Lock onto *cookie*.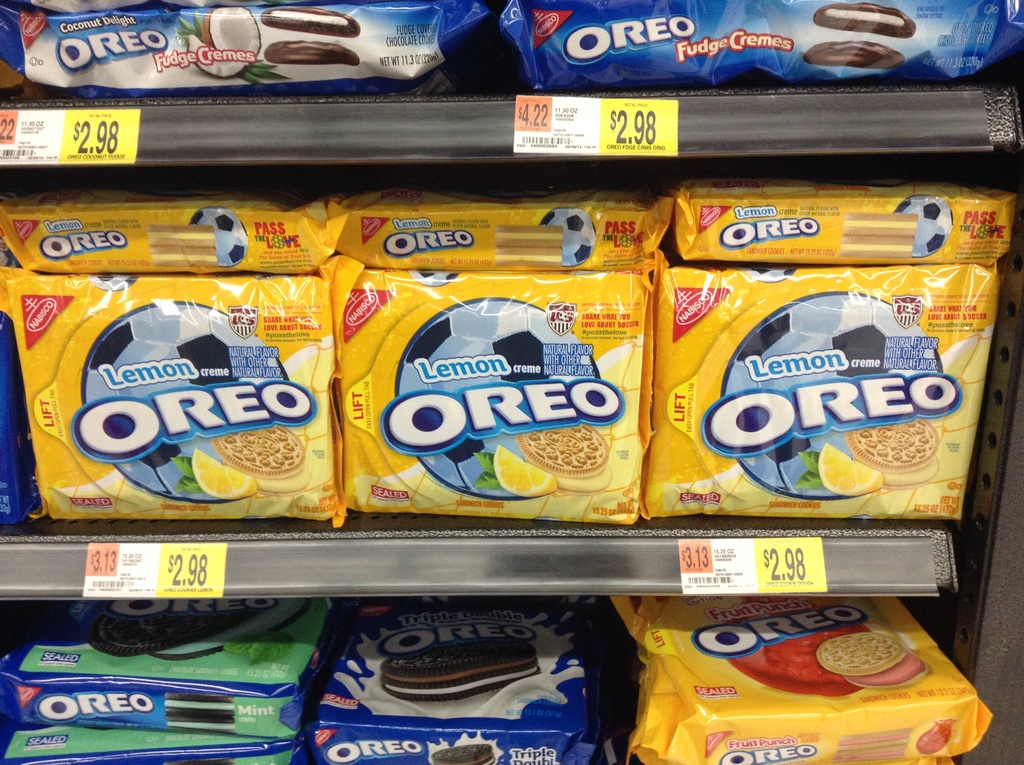
Locked: bbox=[847, 417, 939, 485].
